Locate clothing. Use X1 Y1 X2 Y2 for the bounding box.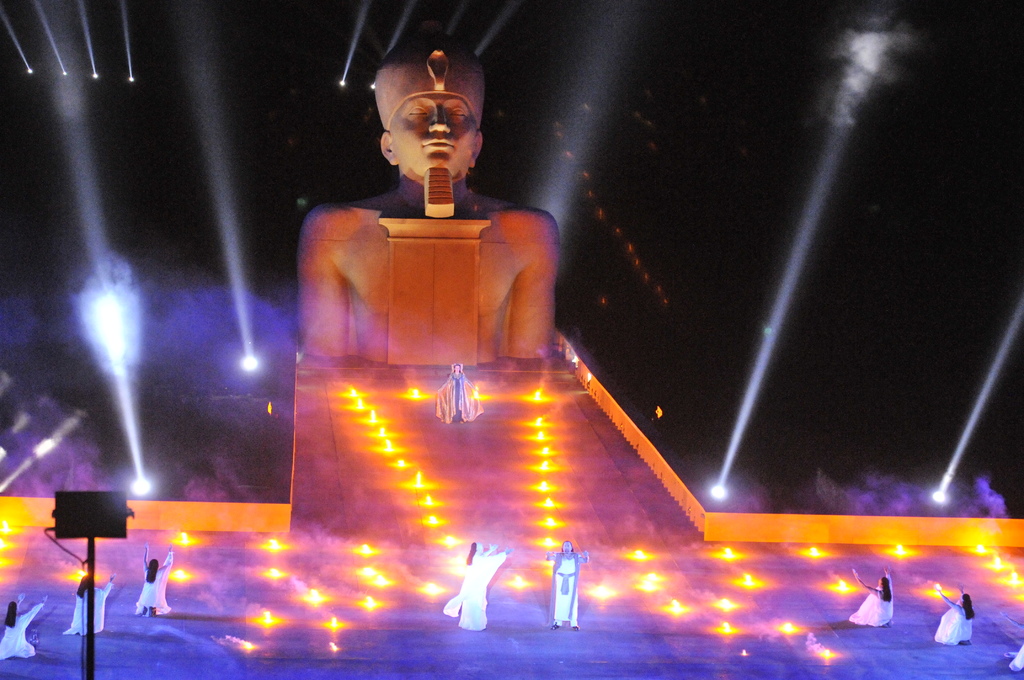
1010 644 1023 669.
